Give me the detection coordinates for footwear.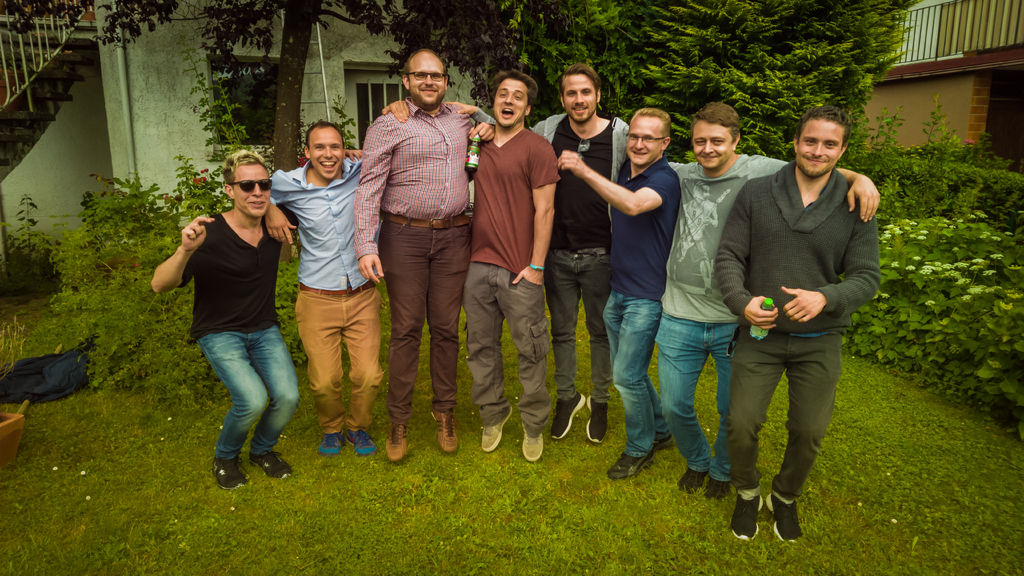
{"x1": 548, "y1": 388, "x2": 584, "y2": 437}.
